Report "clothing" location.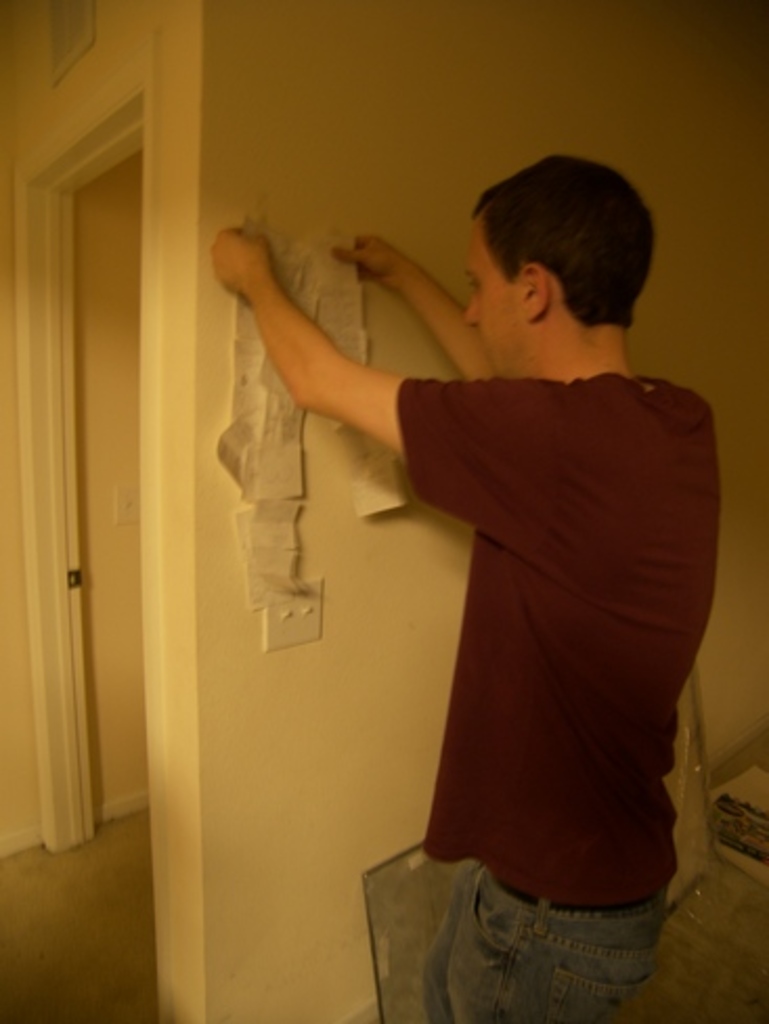
Report: 342, 356, 715, 1022.
